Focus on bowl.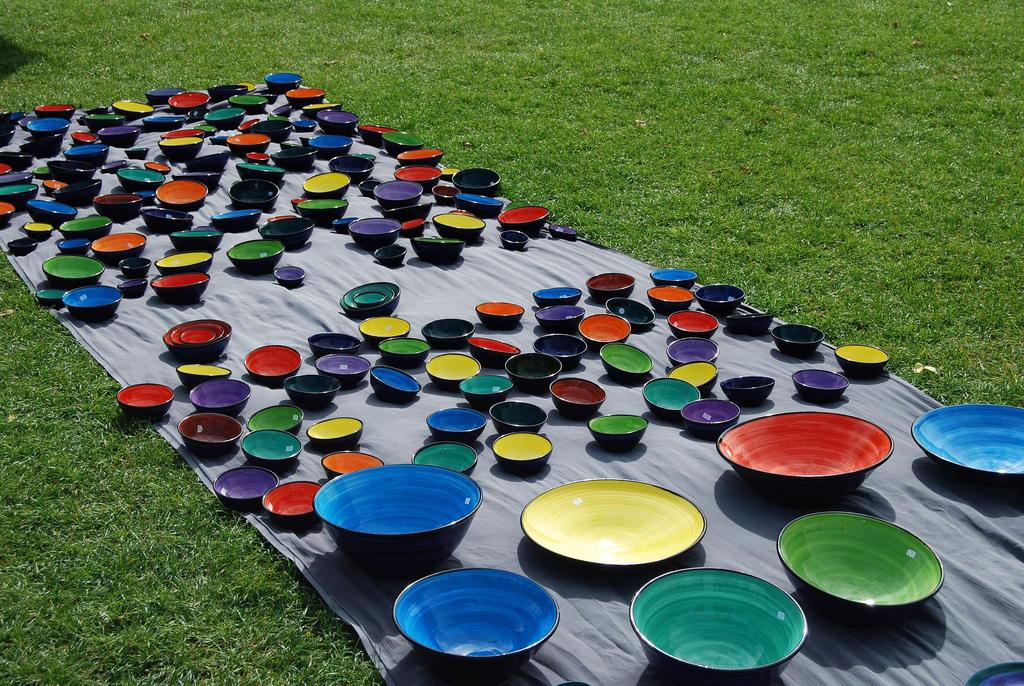
Focused at l=194, t=226, r=218, b=230.
